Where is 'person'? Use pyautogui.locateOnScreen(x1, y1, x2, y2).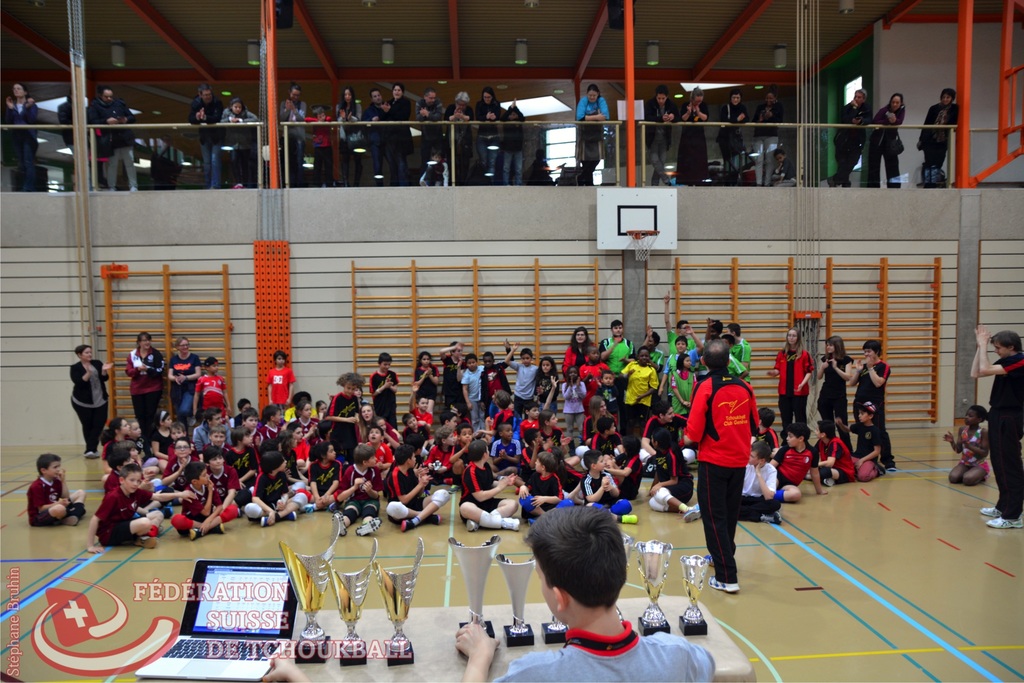
pyautogui.locateOnScreen(198, 427, 235, 457).
